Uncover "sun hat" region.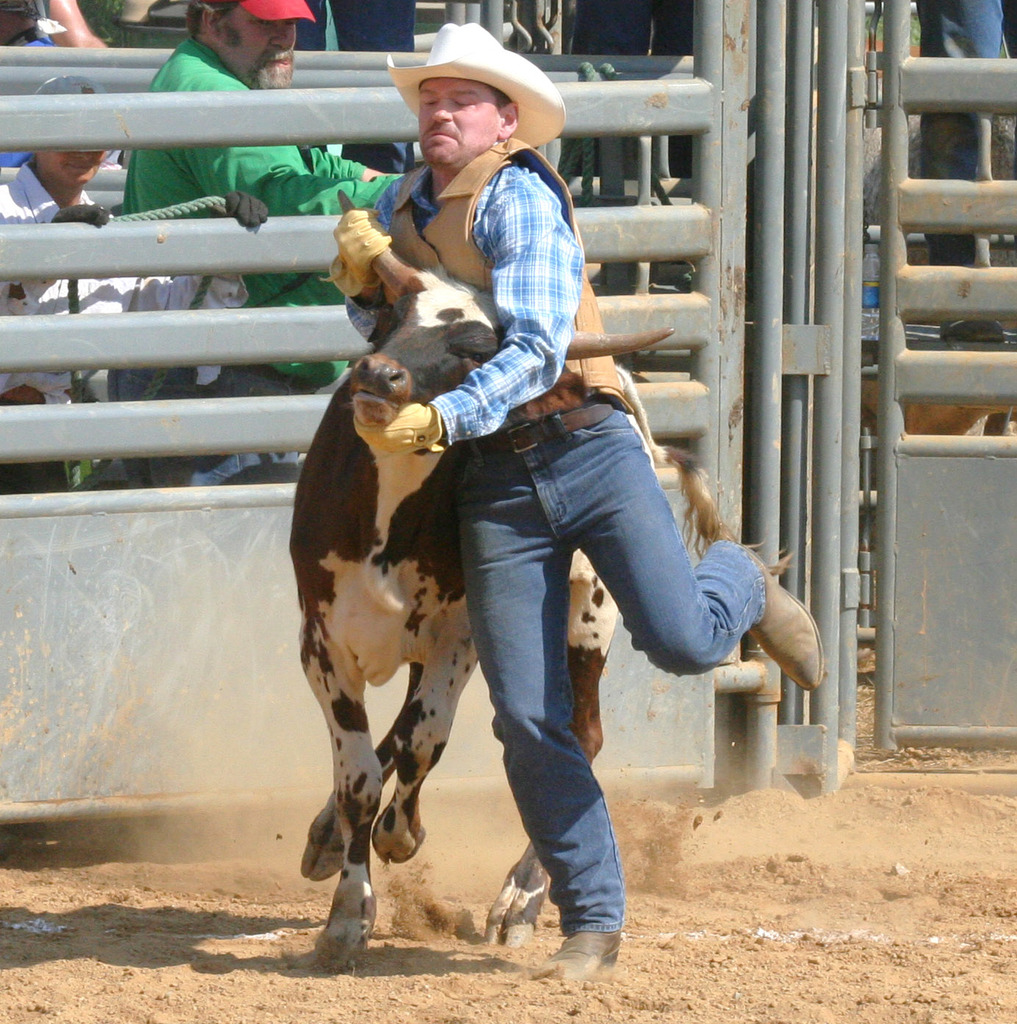
Uncovered: 234, 0, 320, 18.
